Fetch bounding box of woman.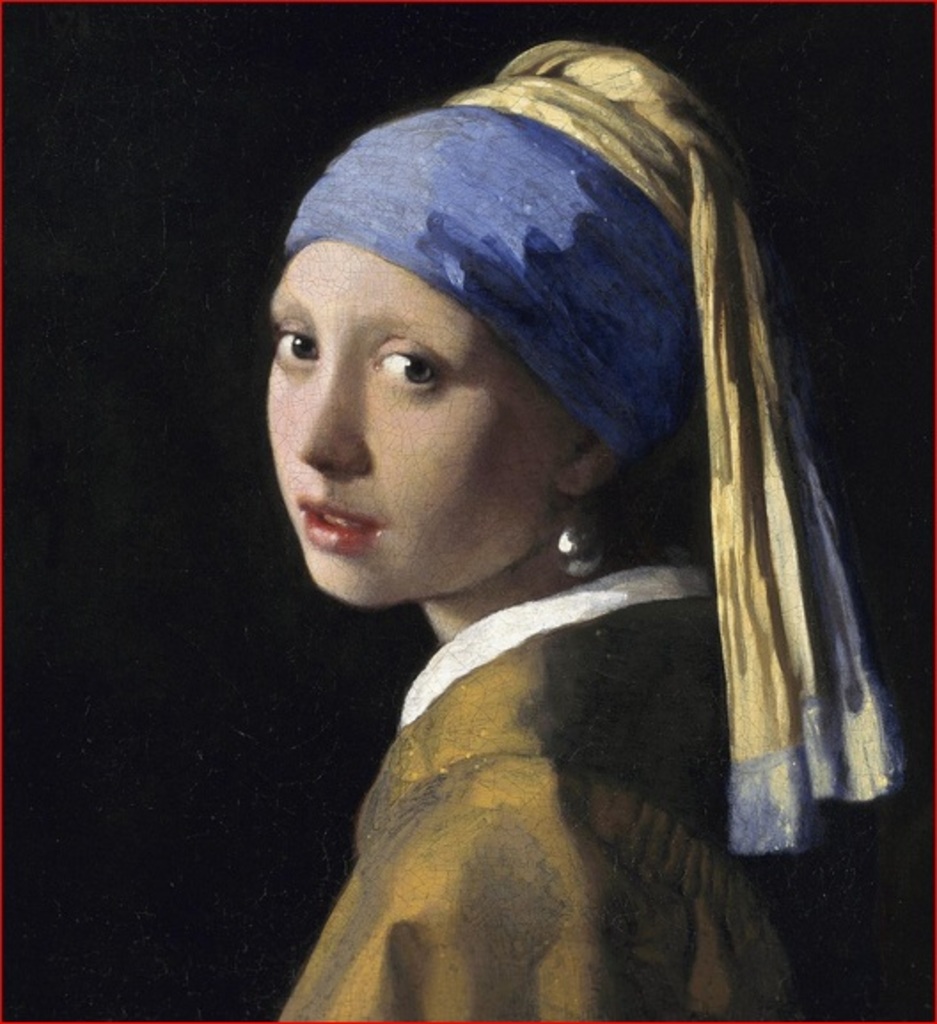
Bbox: x1=183 y1=46 x2=903 y2=1004.
